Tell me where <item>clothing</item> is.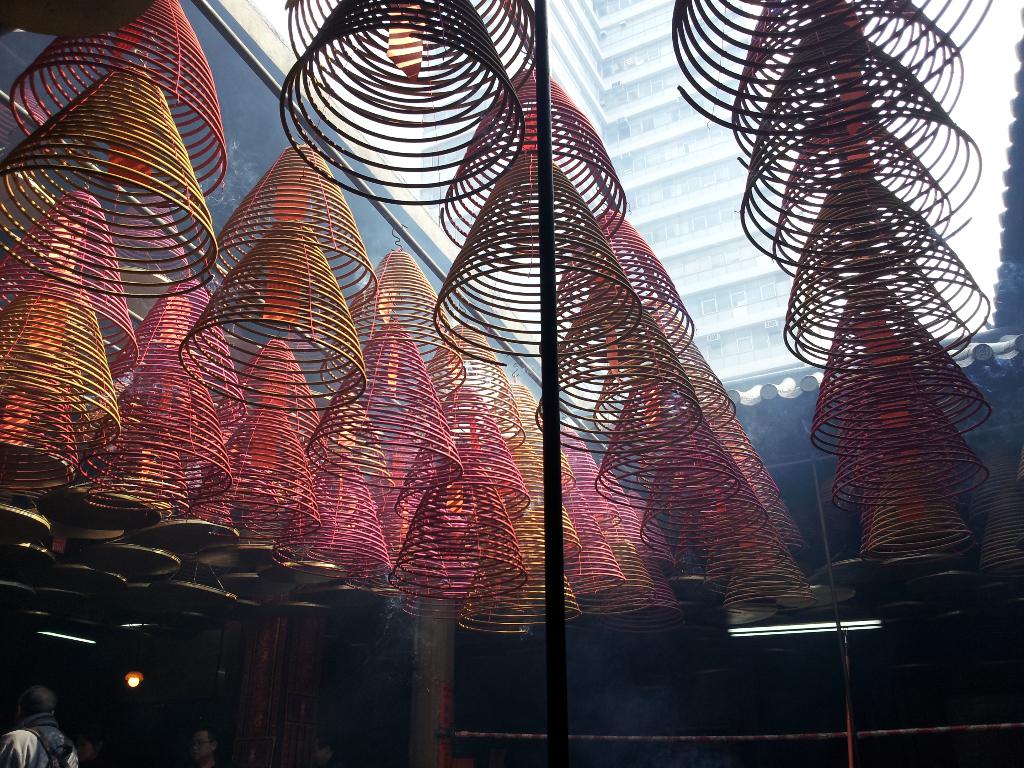
<item>clothing</item> is at detection(0, 714, 80, 767).
